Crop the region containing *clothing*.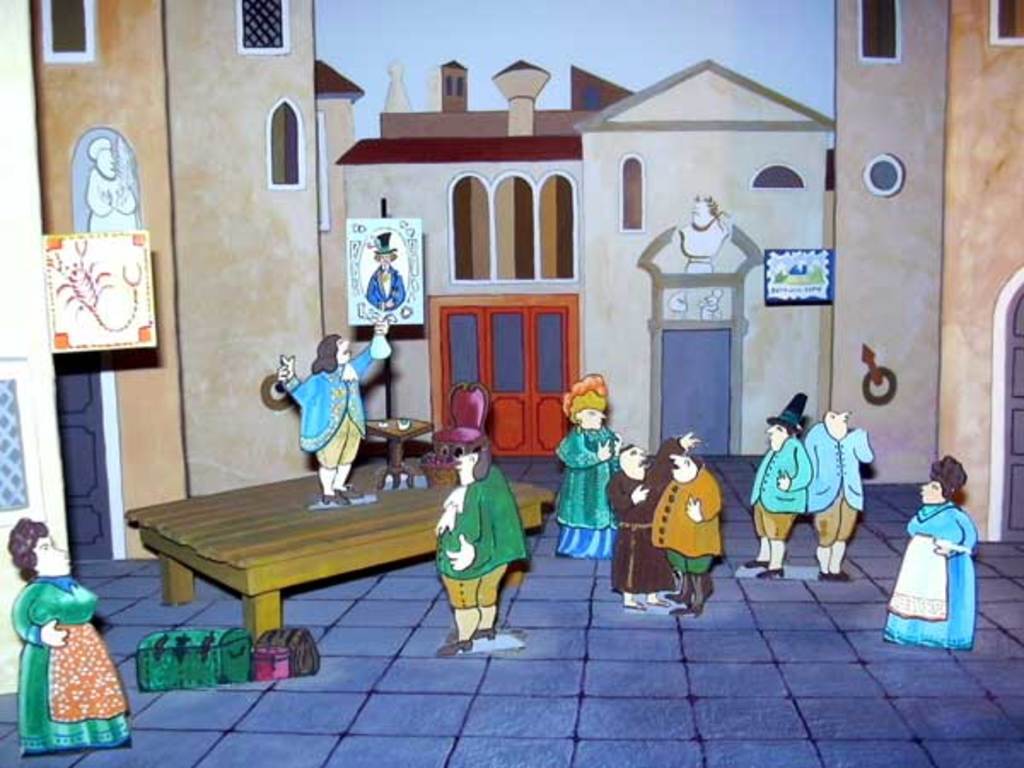
Crop region: x1=285 y1=341 x2=379 y2=473.
